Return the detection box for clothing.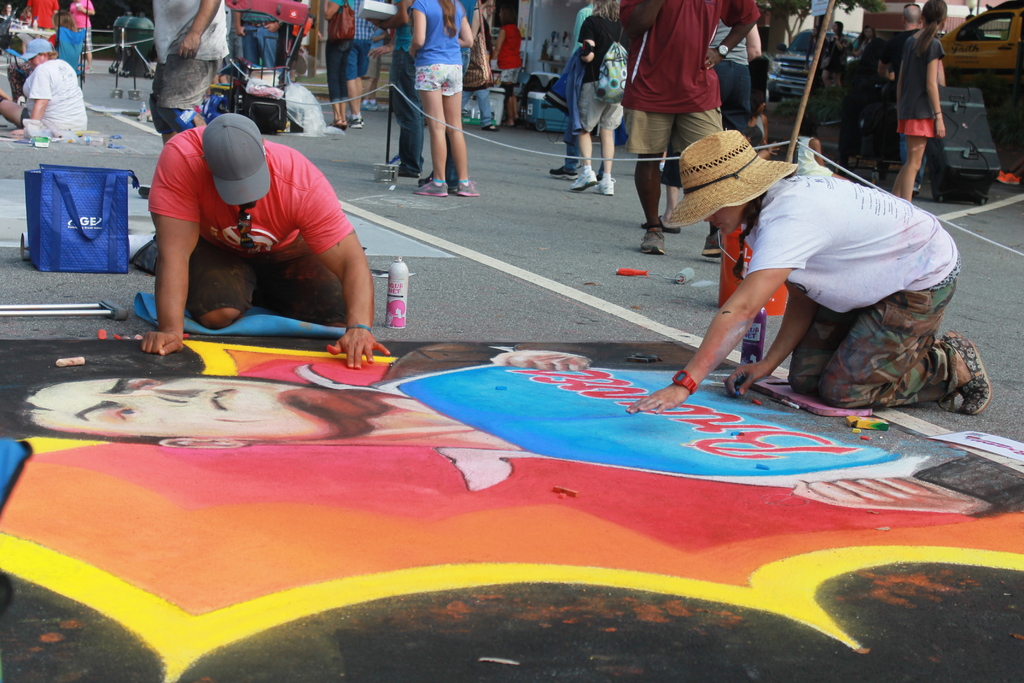
box=[411, 0, 474, 97].
